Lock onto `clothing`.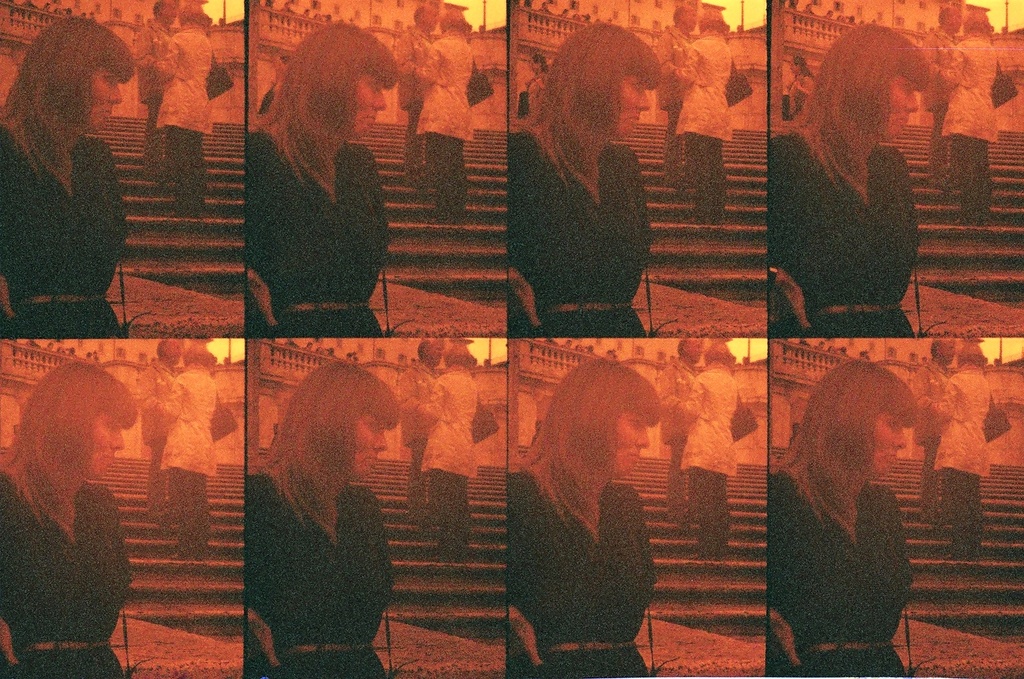
Locked: box(770, 94, 937, 336).
